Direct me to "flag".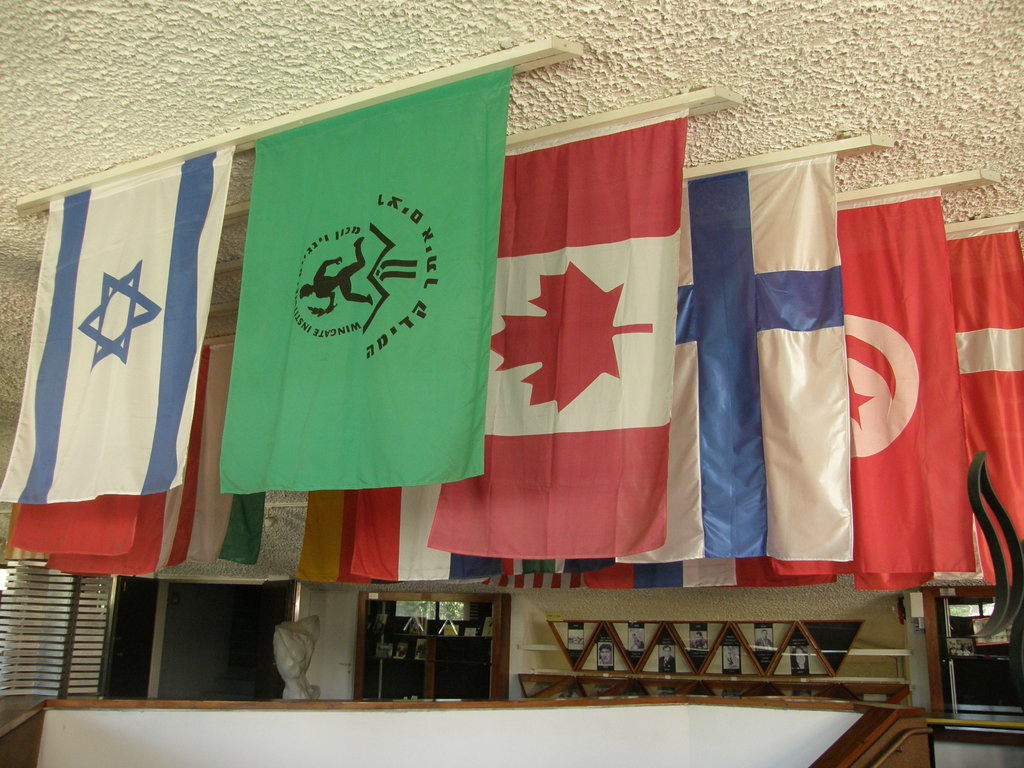
Direction: detection(0, 491, 150, 560).
